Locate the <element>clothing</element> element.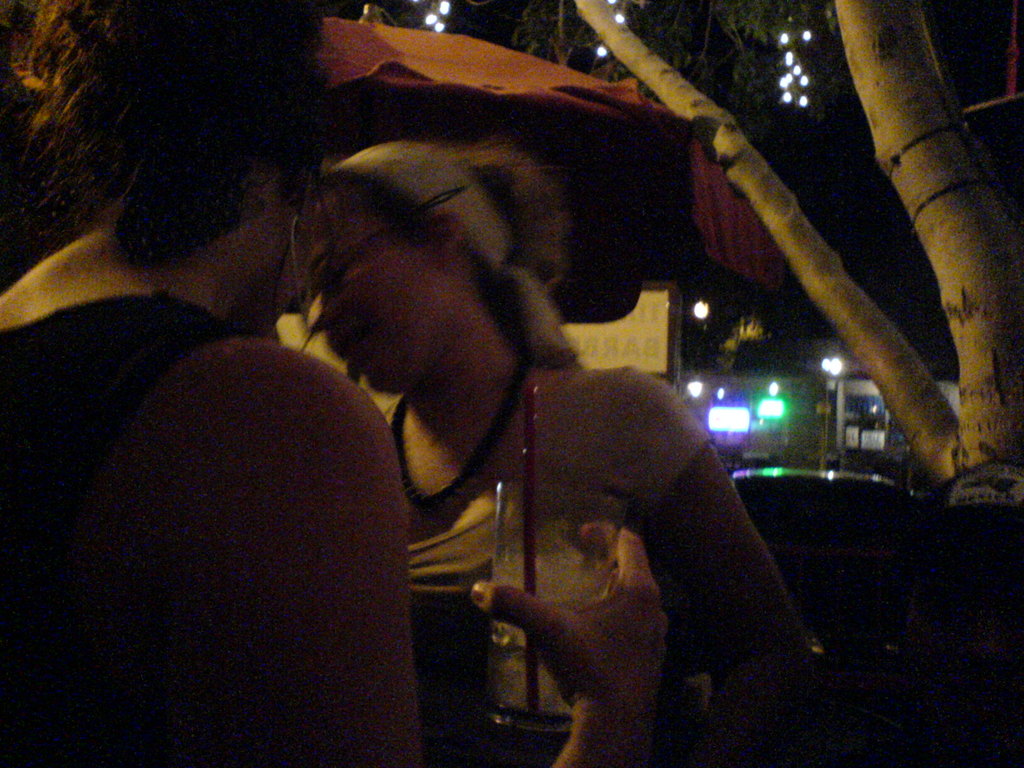
Element bbox: <region>365, 366, 717, 760</region>.
